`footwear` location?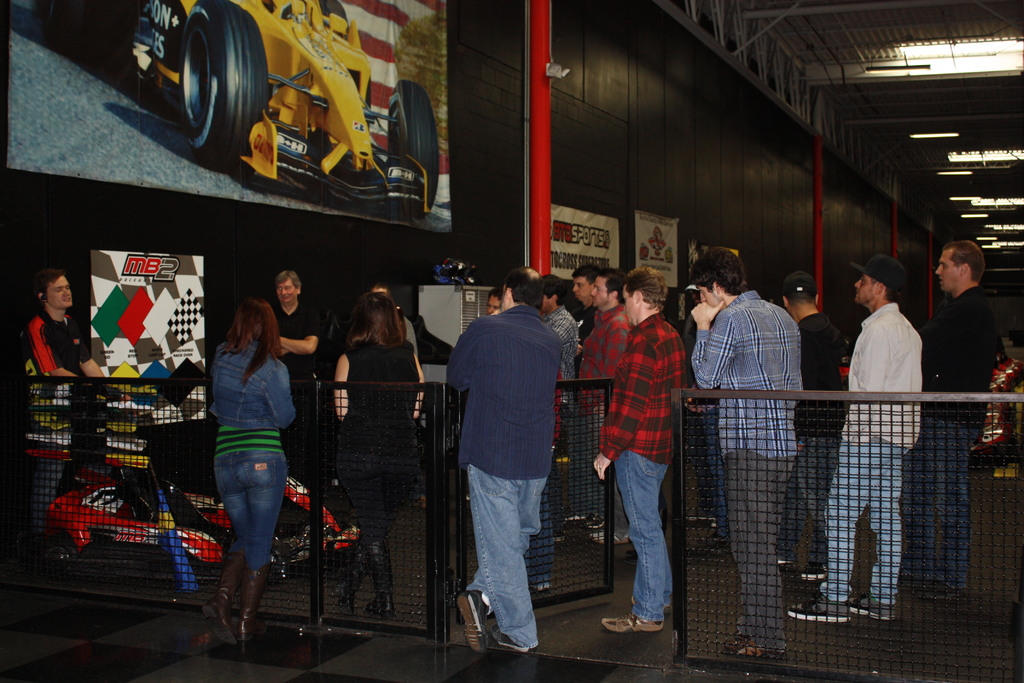
<box>330,552,374,620</box>
